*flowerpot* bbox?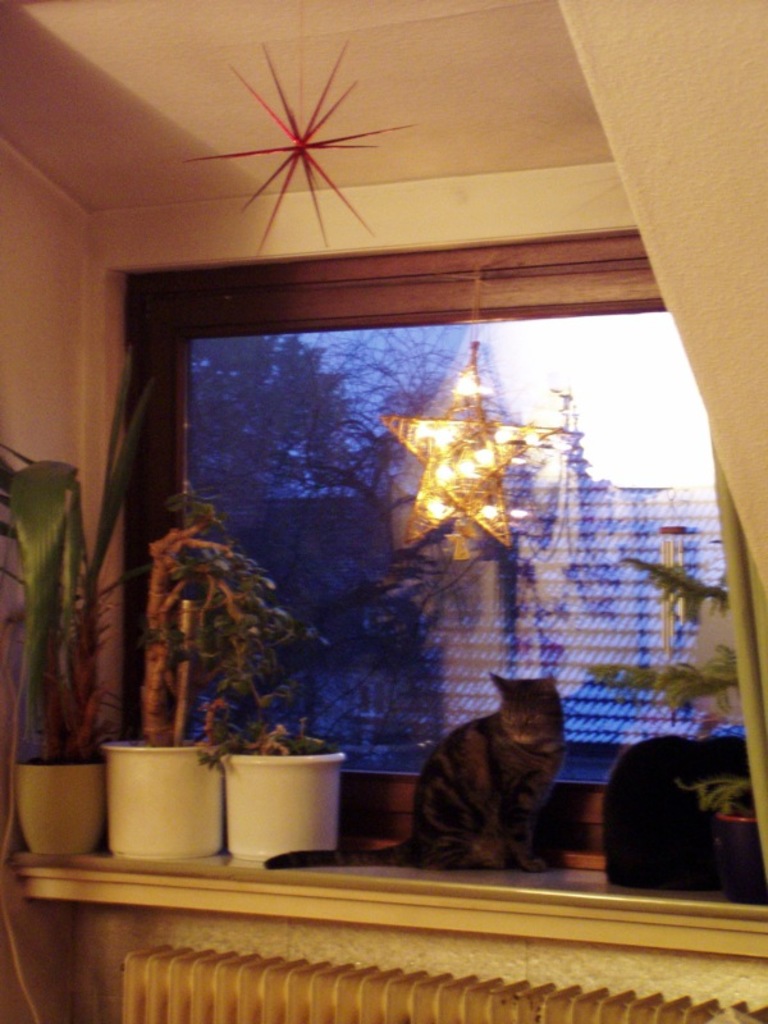
88, 731, 239, 884
